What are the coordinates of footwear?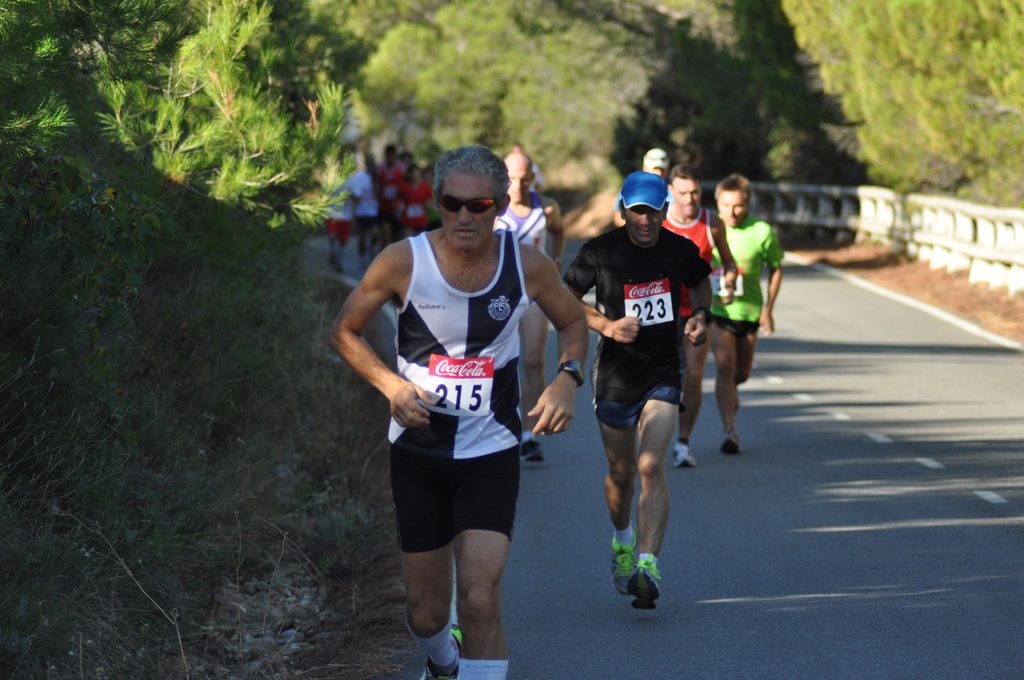
[x1=673, y1=439, x2=695, y2=468].
